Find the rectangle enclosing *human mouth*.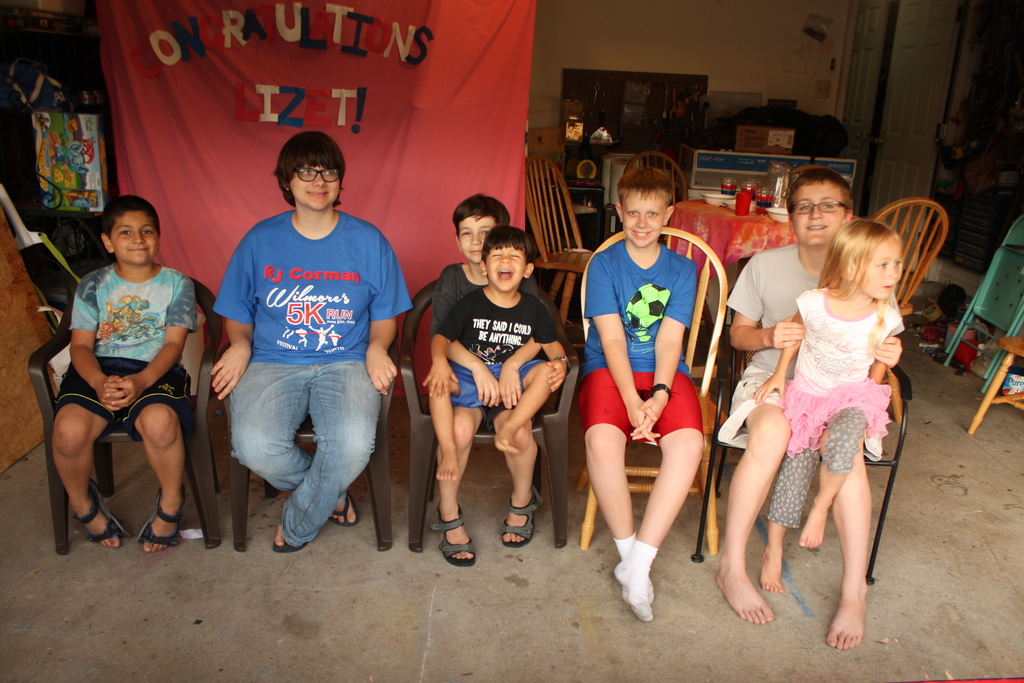
(x1=886, y1=283, x2=897, y2=289).
